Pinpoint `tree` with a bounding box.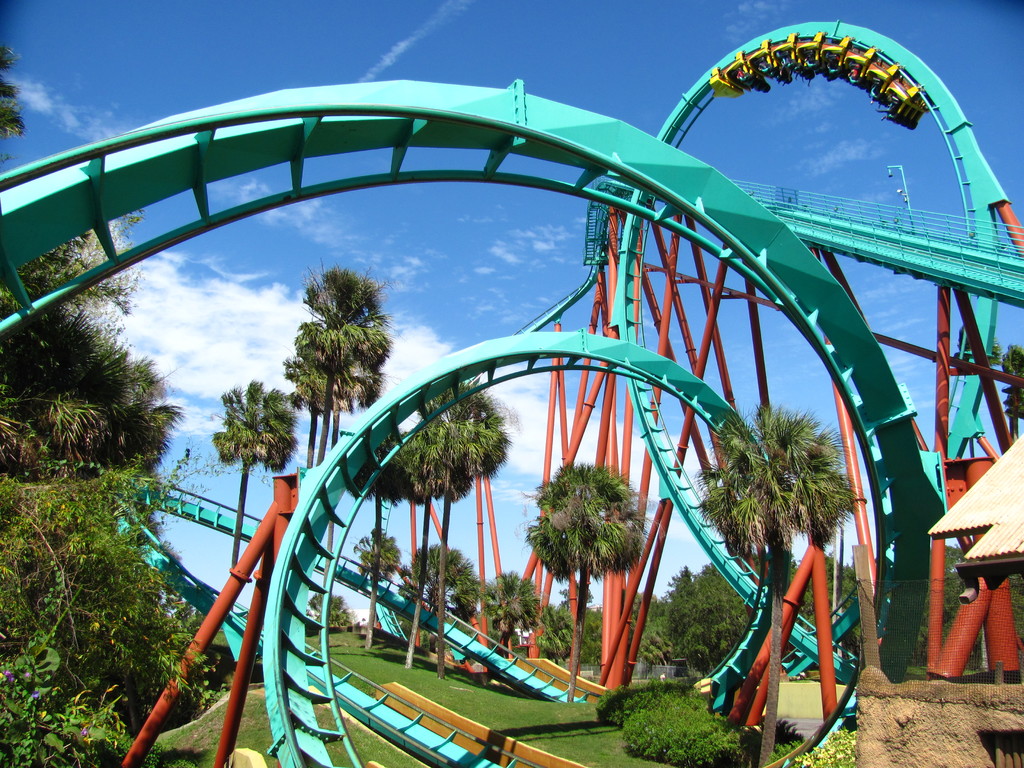
x1=532 y1=455 x2=632 y2=696.
